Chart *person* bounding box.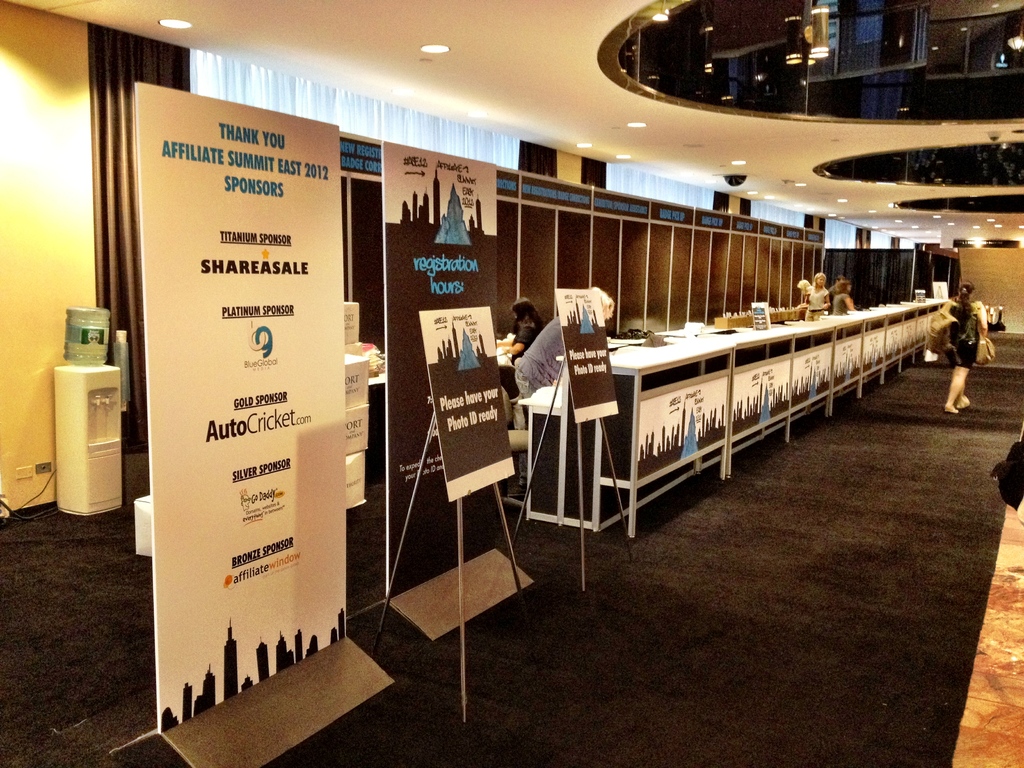
Charted: bbox=(510, 300, 579, 400).
